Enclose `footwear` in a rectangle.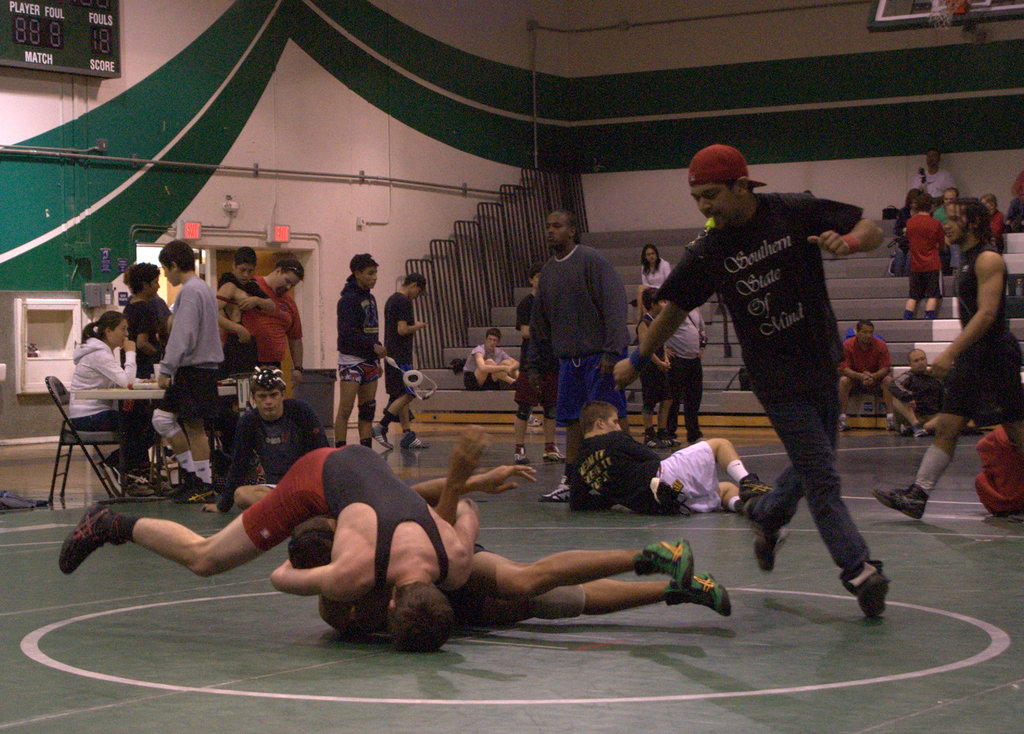
rect(127, 471, 154, 497).
